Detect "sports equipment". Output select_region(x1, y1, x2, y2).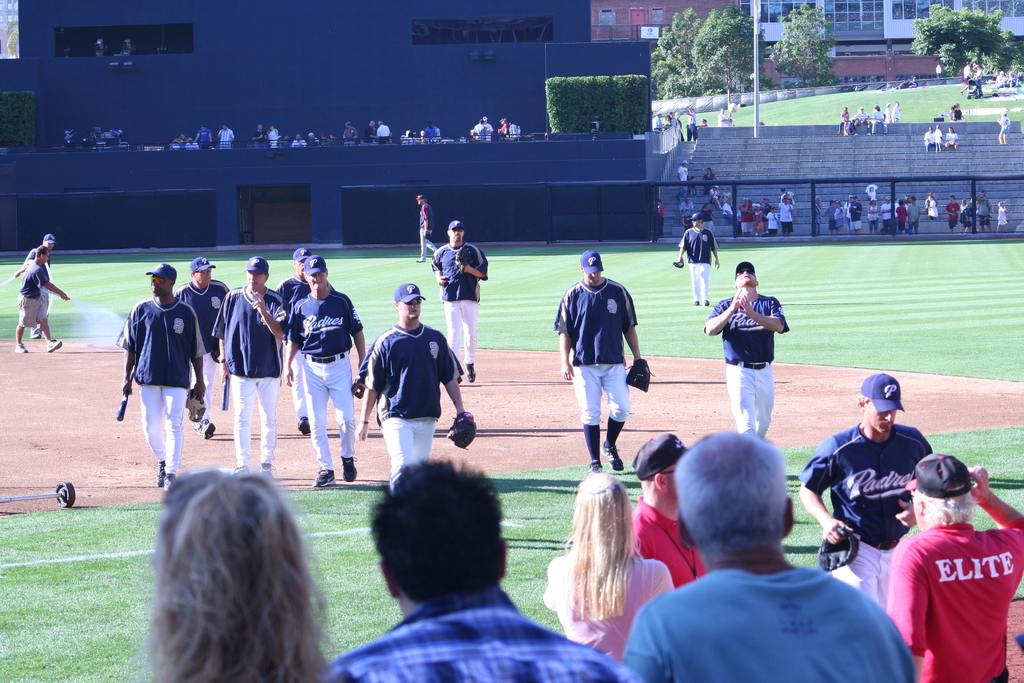
select_region(220, 372, 228, 408).
